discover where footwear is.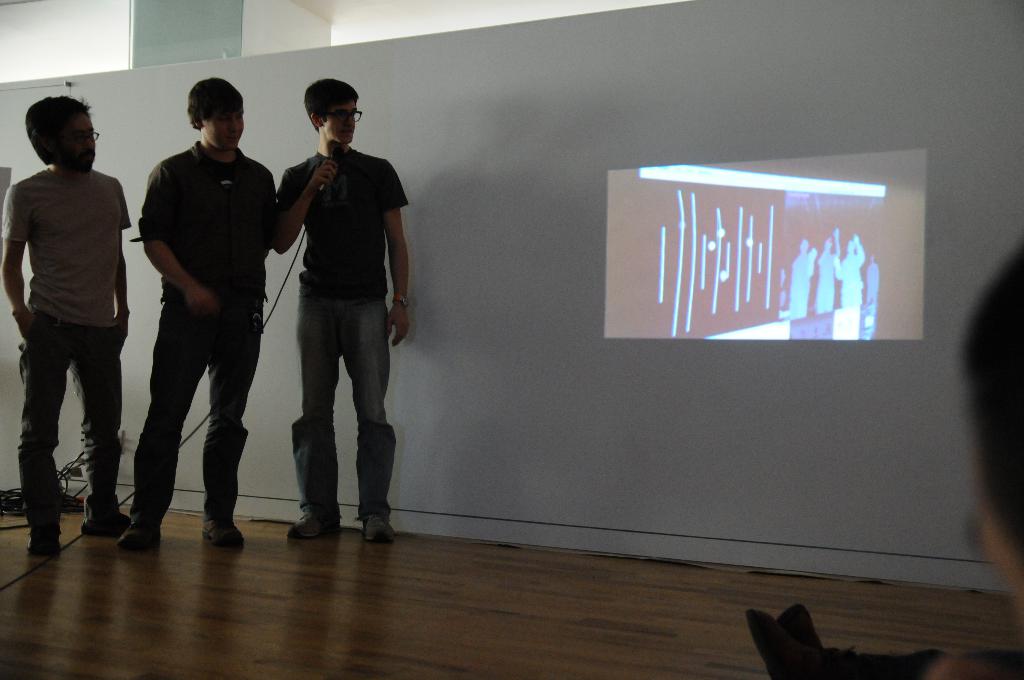
Discovered at locate(365, 517, 392, 542).
